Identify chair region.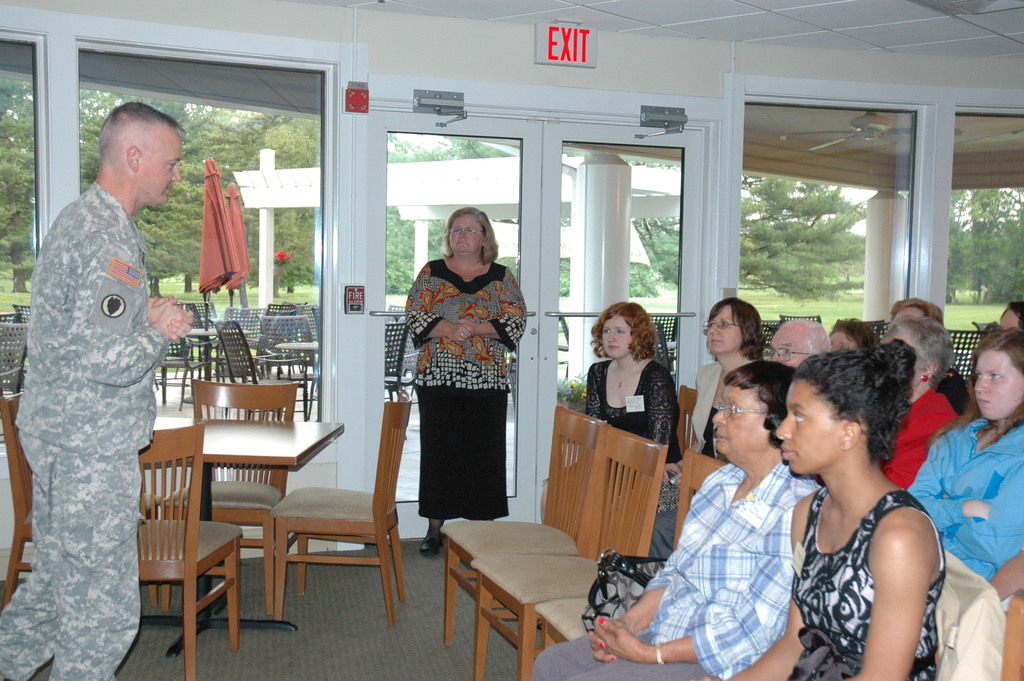
Region: <bbox>311, 302, 321, 419</bbox>.
